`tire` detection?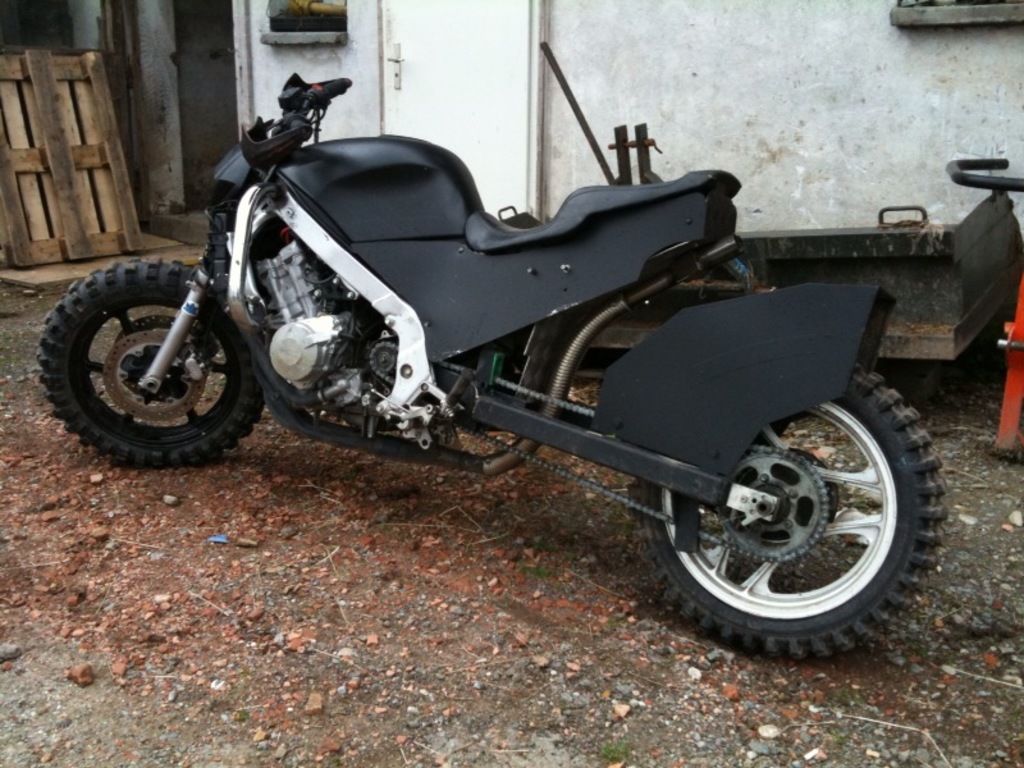
[x1=47, y1=252, x2=250, y2=460]
